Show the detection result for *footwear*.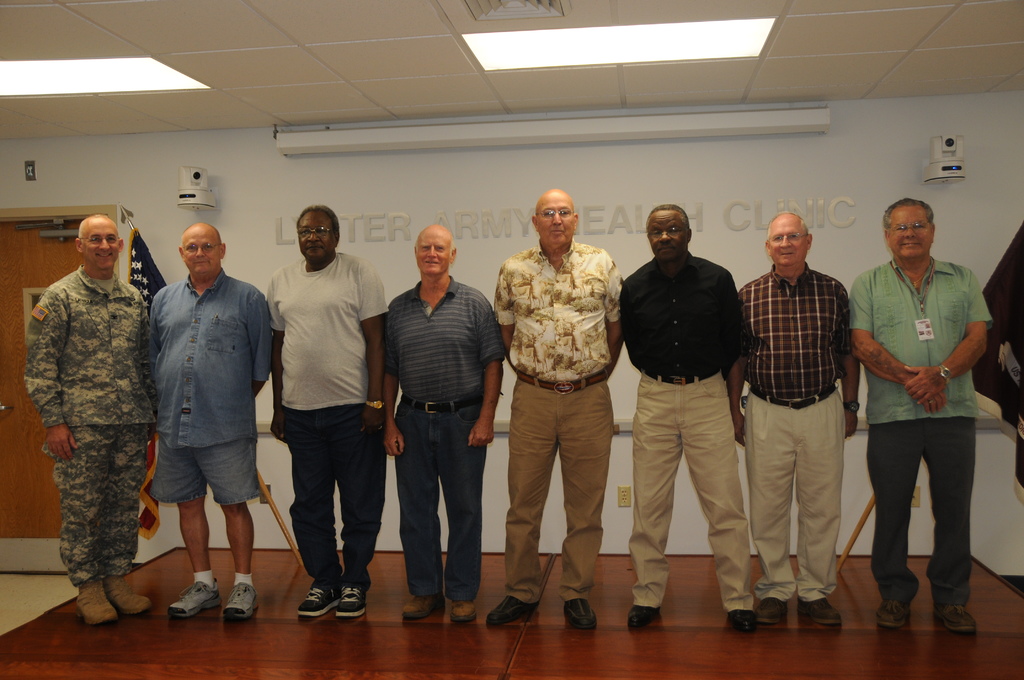
{"left": 803, "top": 592, "right": 834, "bottom": 623}.
